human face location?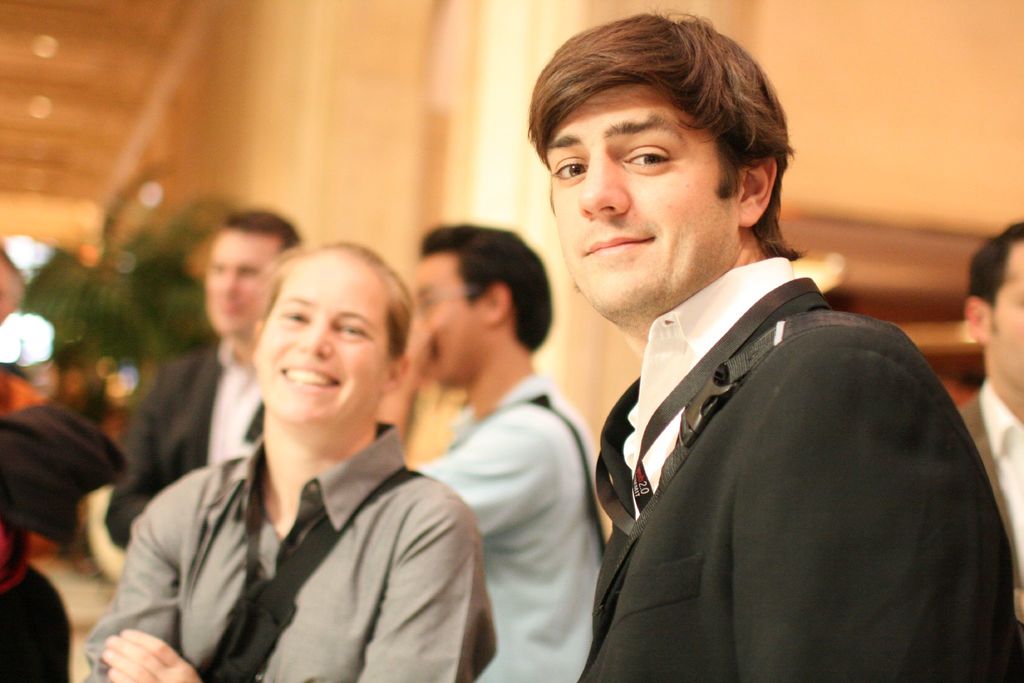
<box>252,247,388,432</box>
